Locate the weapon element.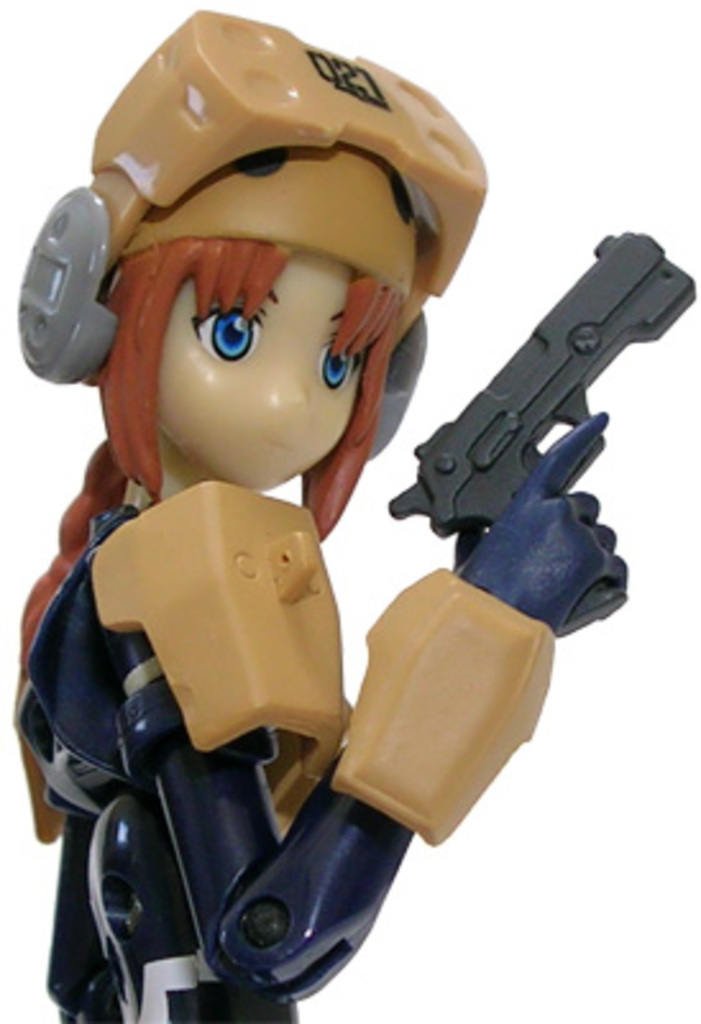
Element bbox: box=[376, 230, 670, 663].
